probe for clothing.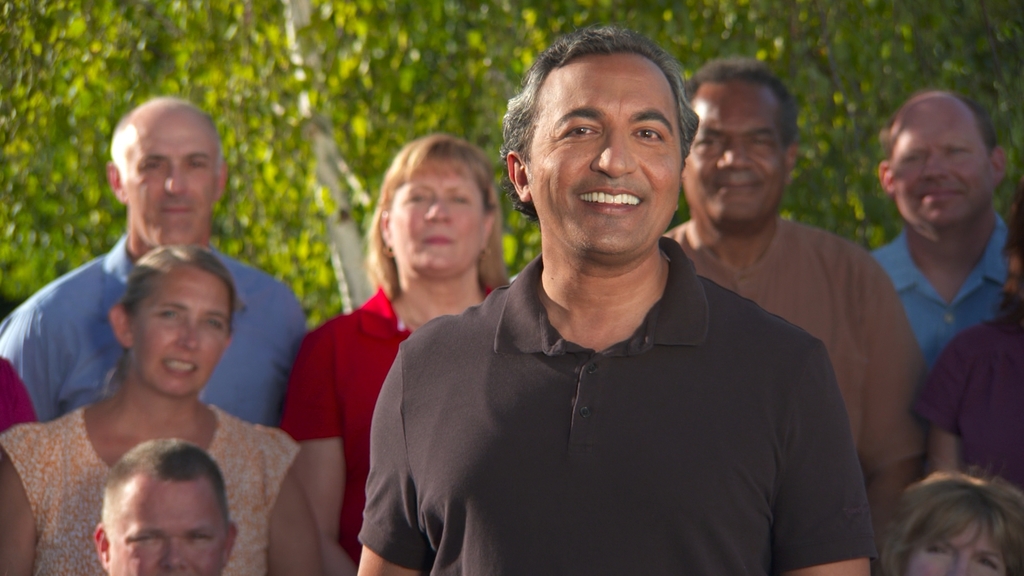
Probe result: detection(675, 203, 944, 502).
